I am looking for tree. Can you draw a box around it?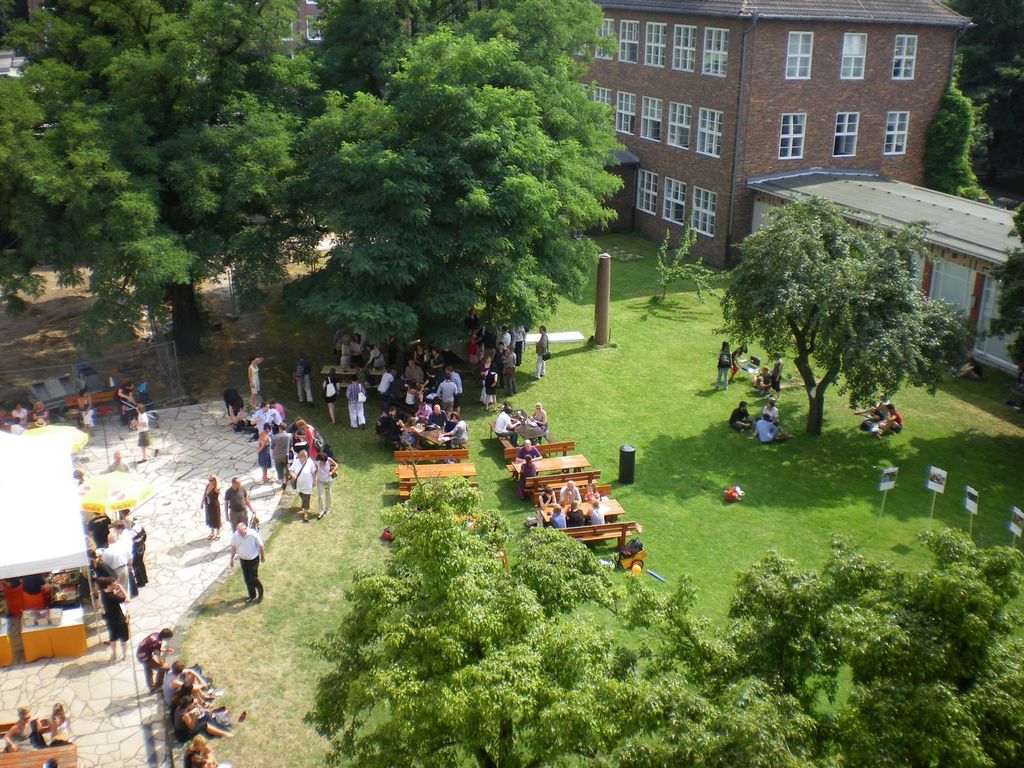
Sure, the bounding box is l=657, t=219, r=715, b=304.
